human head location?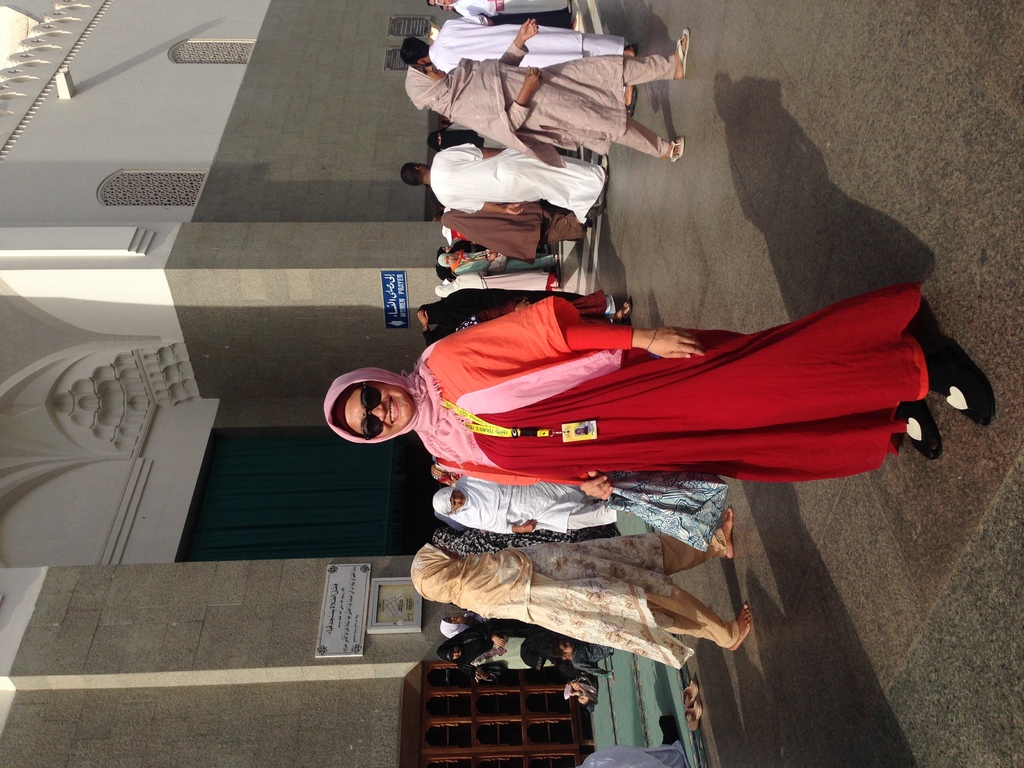
{"x1": 406, "y1": 63, "x2": 452, "y2": 104}
